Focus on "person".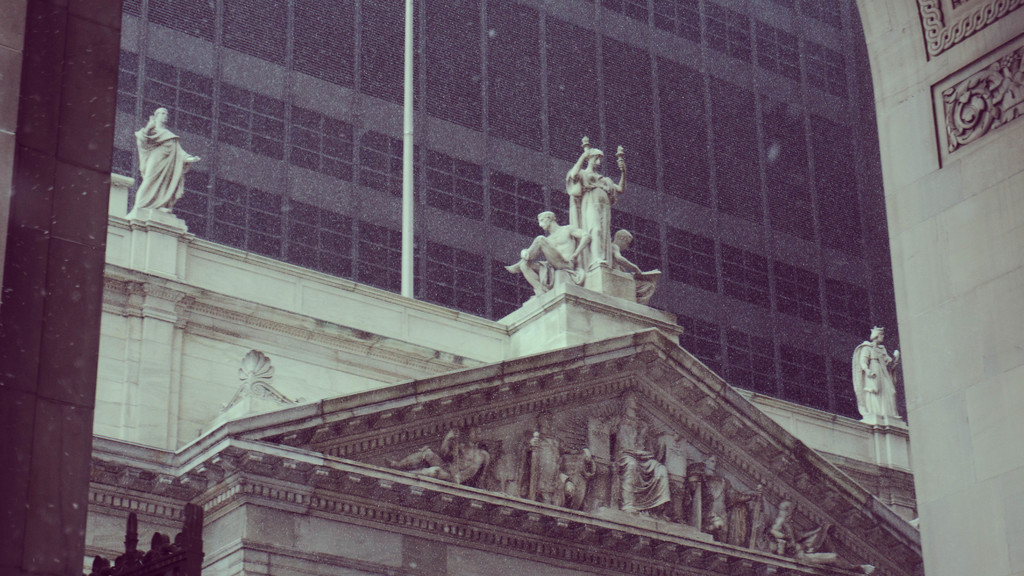
Focused at BBox(567, 147, 627, 266).
